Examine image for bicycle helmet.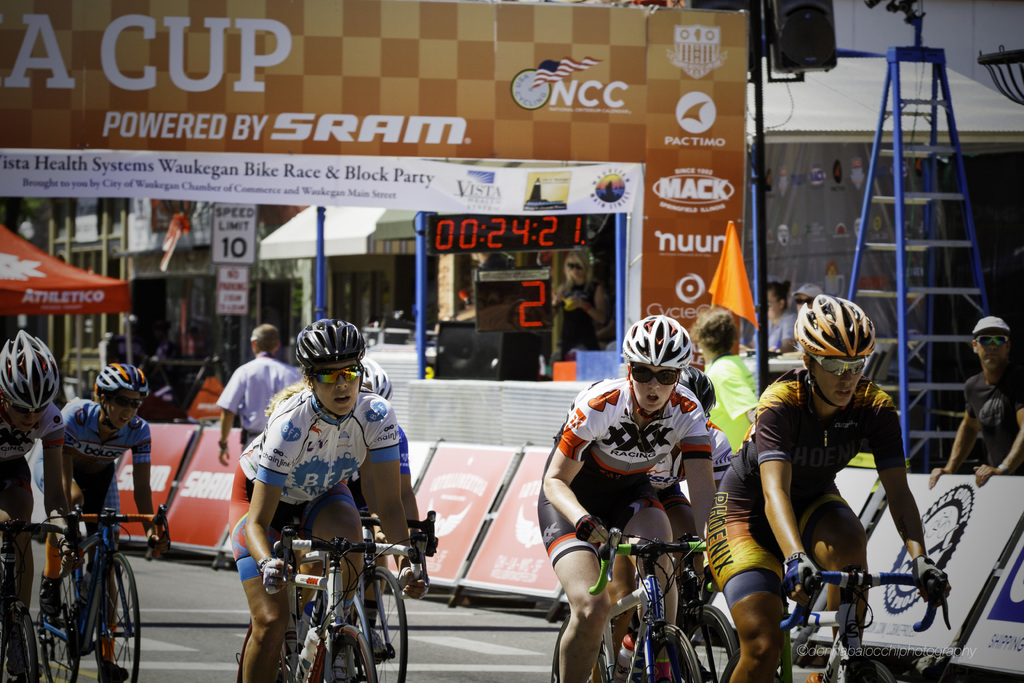
Examination result: [left=294, top=320, right=369, bottom=368].
